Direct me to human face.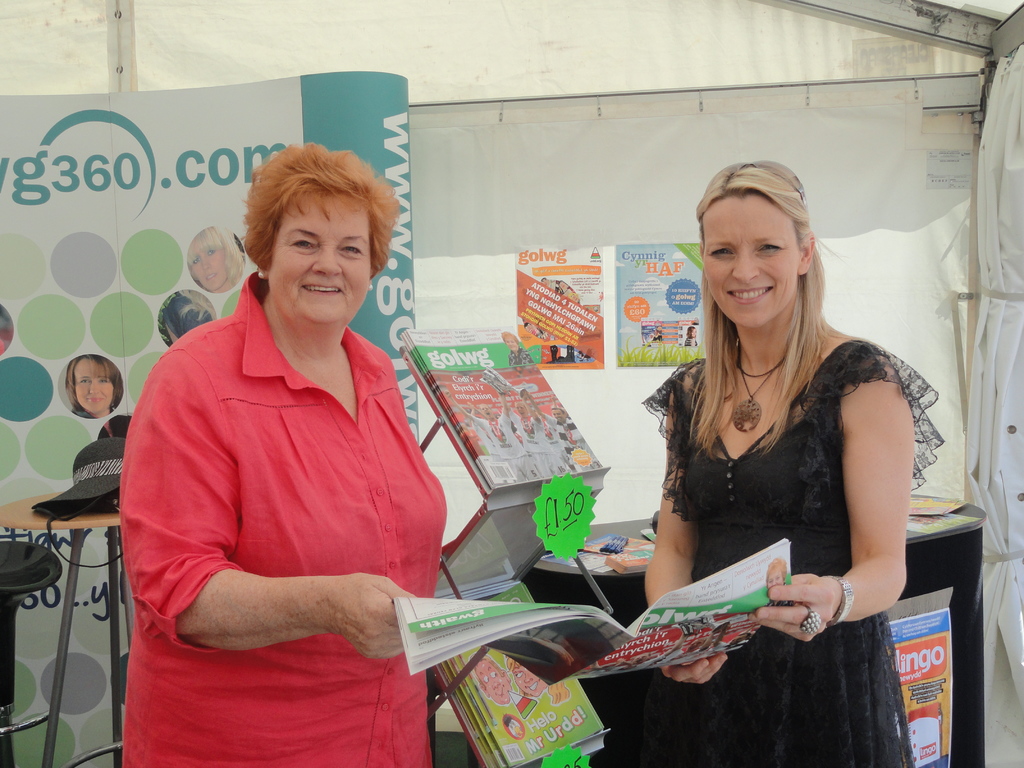
Direction: BBox(504, 336, 516, 352).
